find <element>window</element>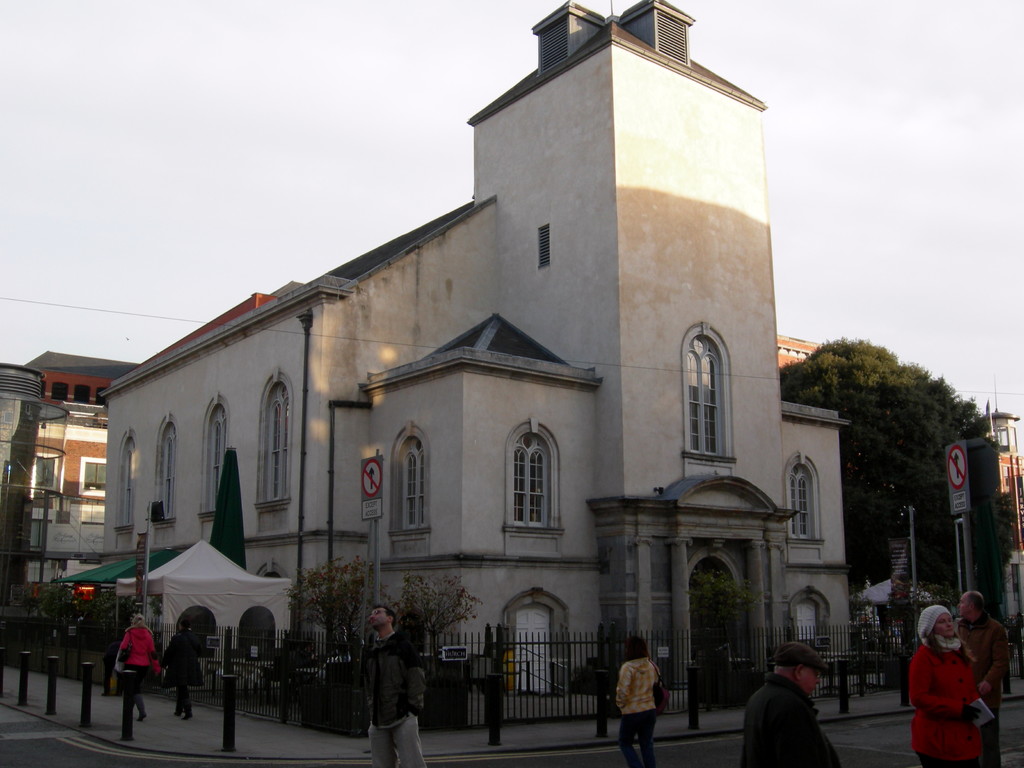
bbox(77, 385, 90, 404)
